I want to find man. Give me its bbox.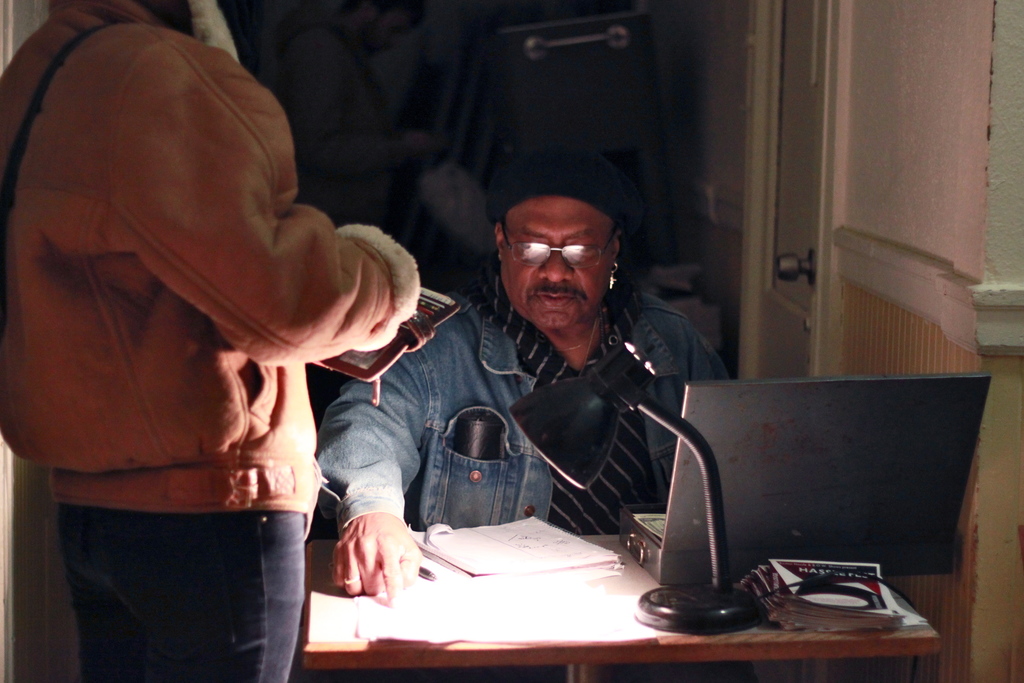
bbox=[320, 152, 731, 606].
